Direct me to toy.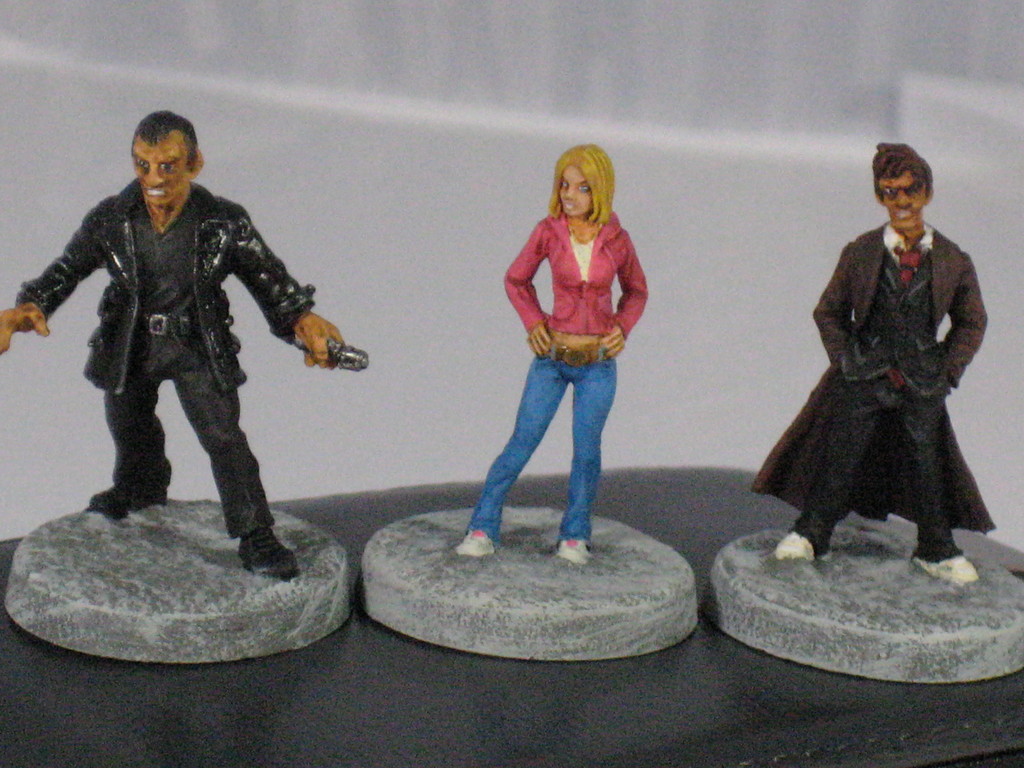
Direction: {"left": 454, "top": 146, "right": 605, "bottom": 565}.
